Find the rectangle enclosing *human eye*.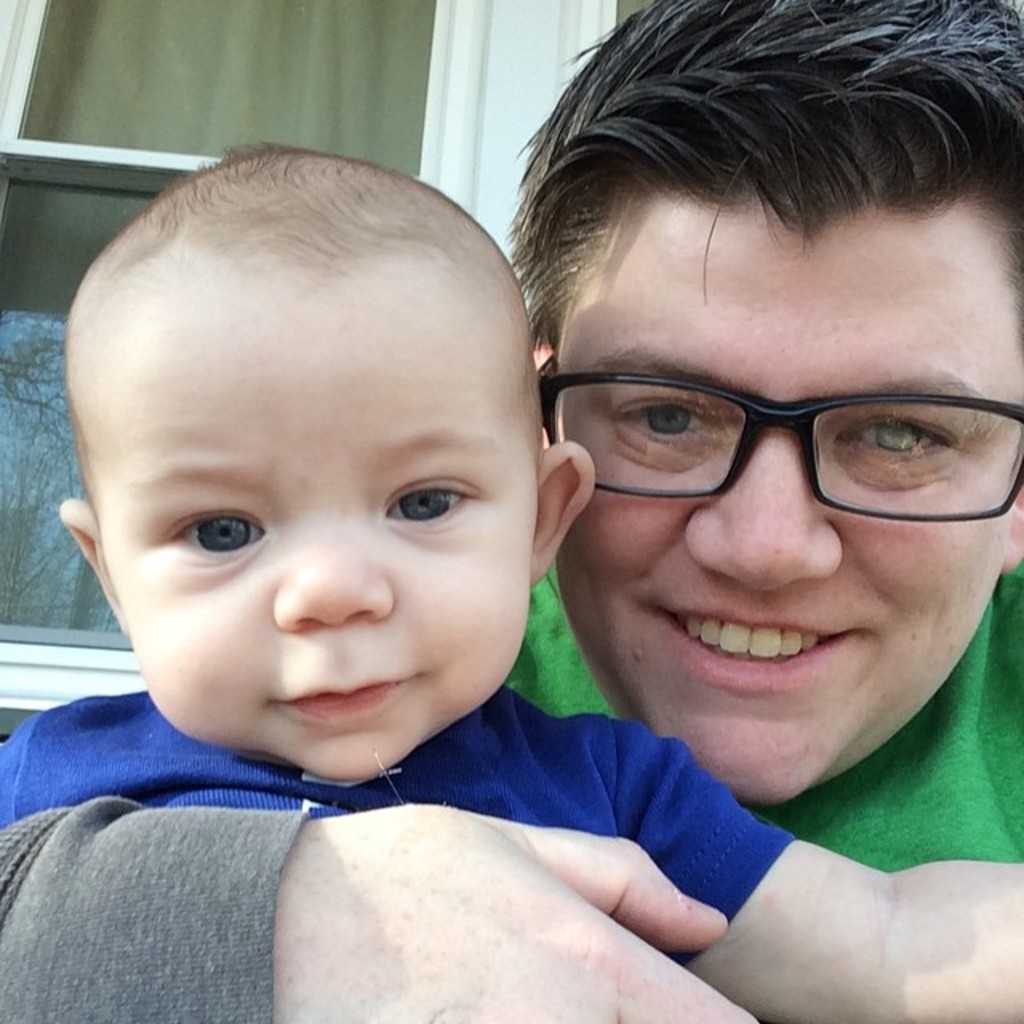
138/482/275/568.
